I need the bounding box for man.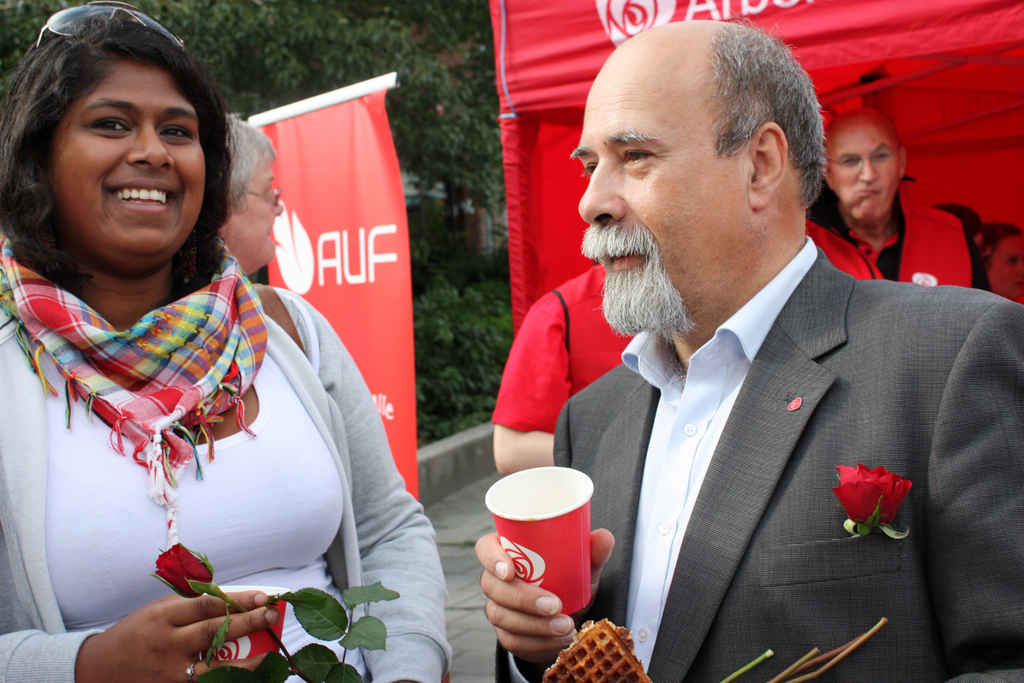
Here it is: detection(467, 53, 1011, 672).
